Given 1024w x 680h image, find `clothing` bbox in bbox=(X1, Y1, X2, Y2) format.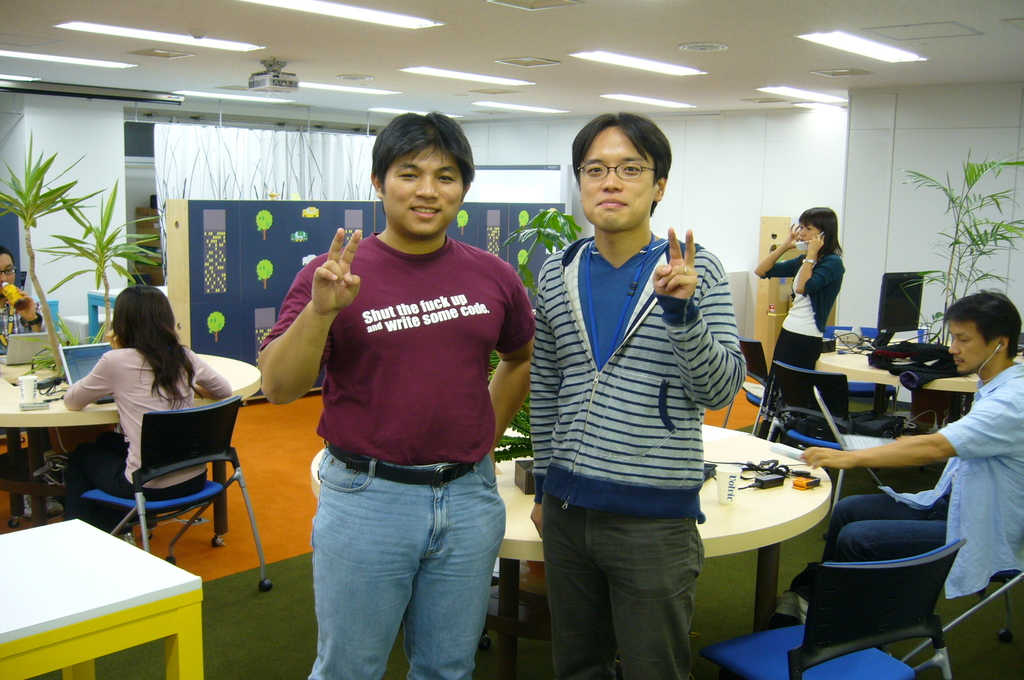
bbox=(757, 327, 819, 387).
